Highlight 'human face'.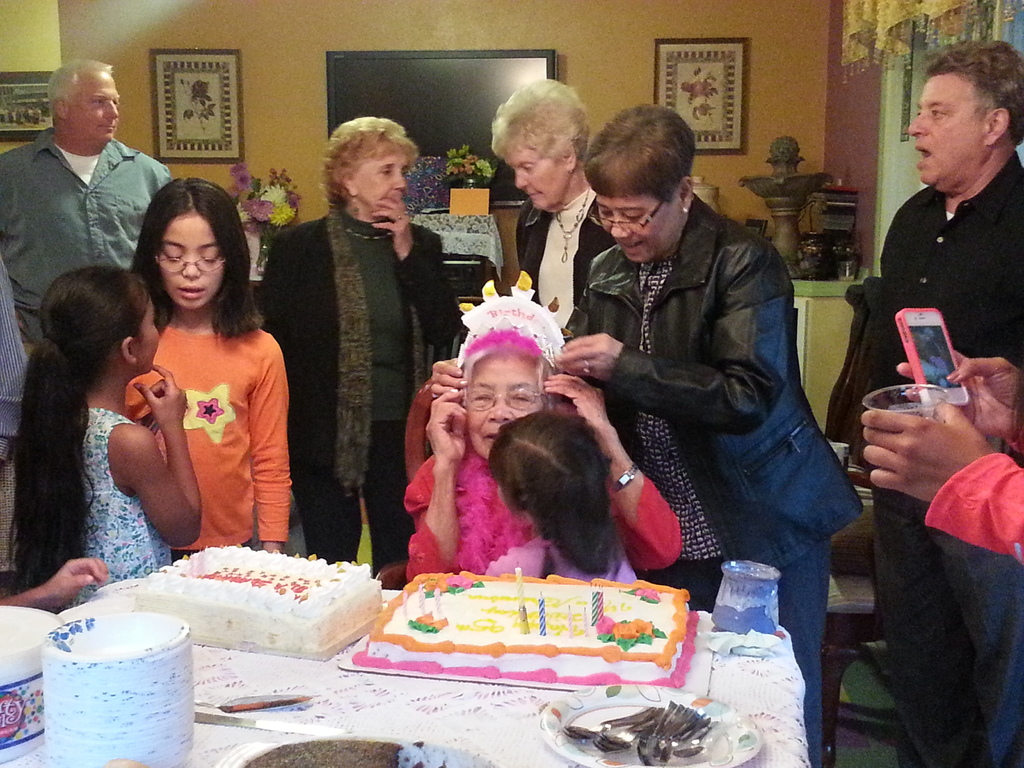
Highlighted region: (left=600, top=193, right=681, bottom=262).
